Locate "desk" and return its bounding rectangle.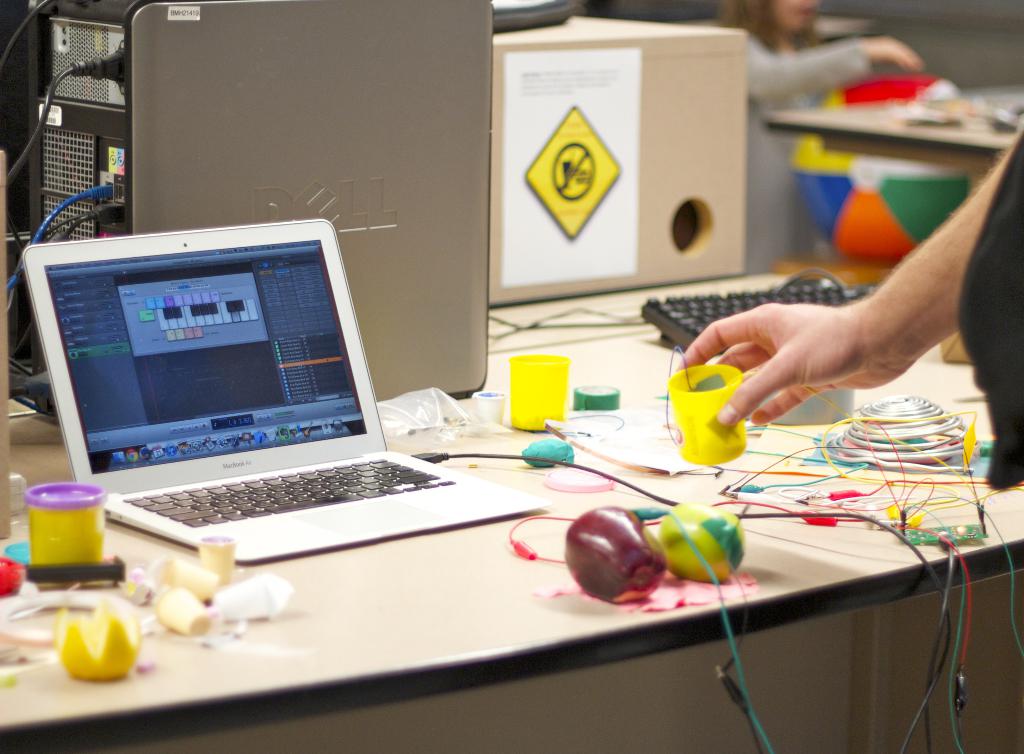
detection(760, 86, 1023, 192).
